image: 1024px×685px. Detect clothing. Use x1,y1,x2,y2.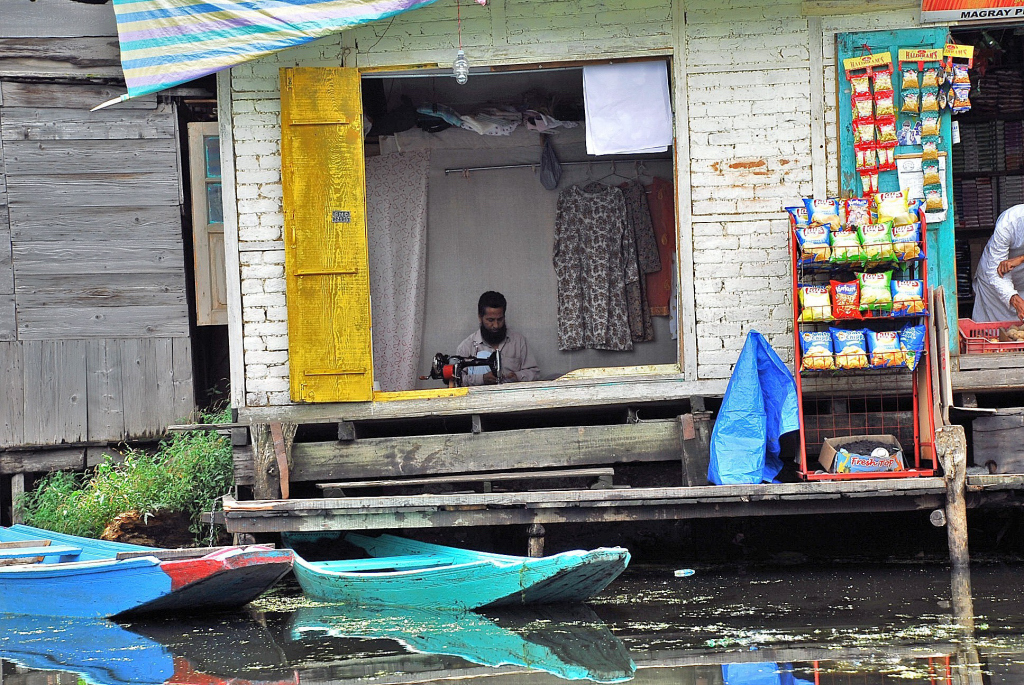
970,205,1023,334.
